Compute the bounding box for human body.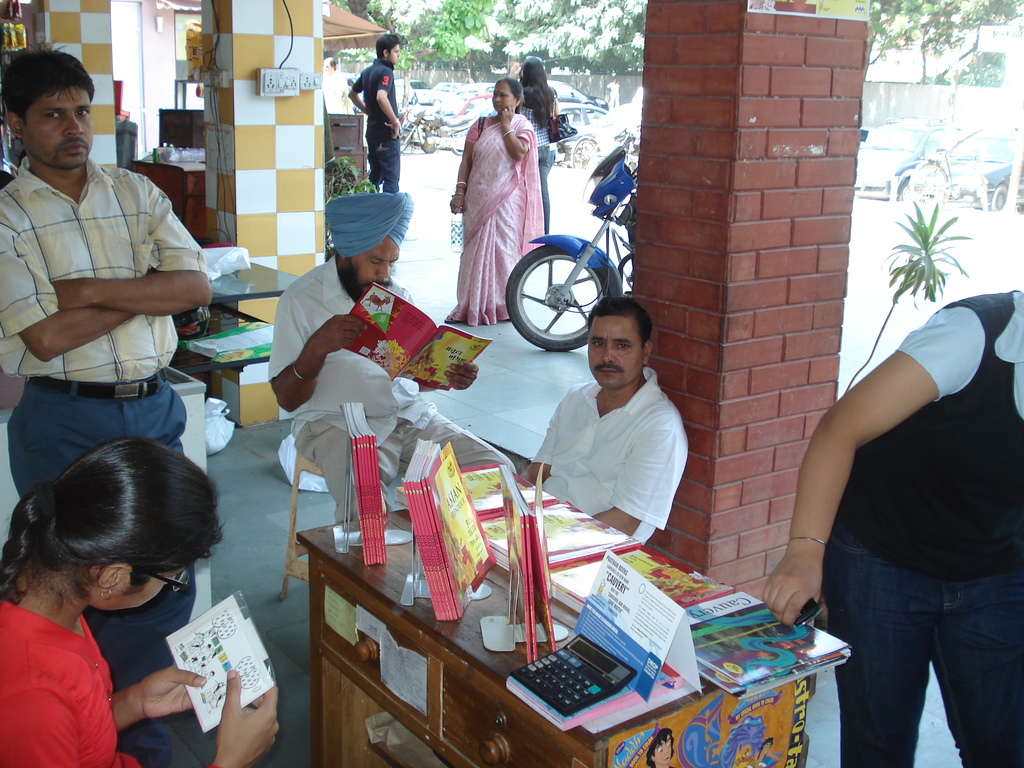
(515, 292, 689, 547).
